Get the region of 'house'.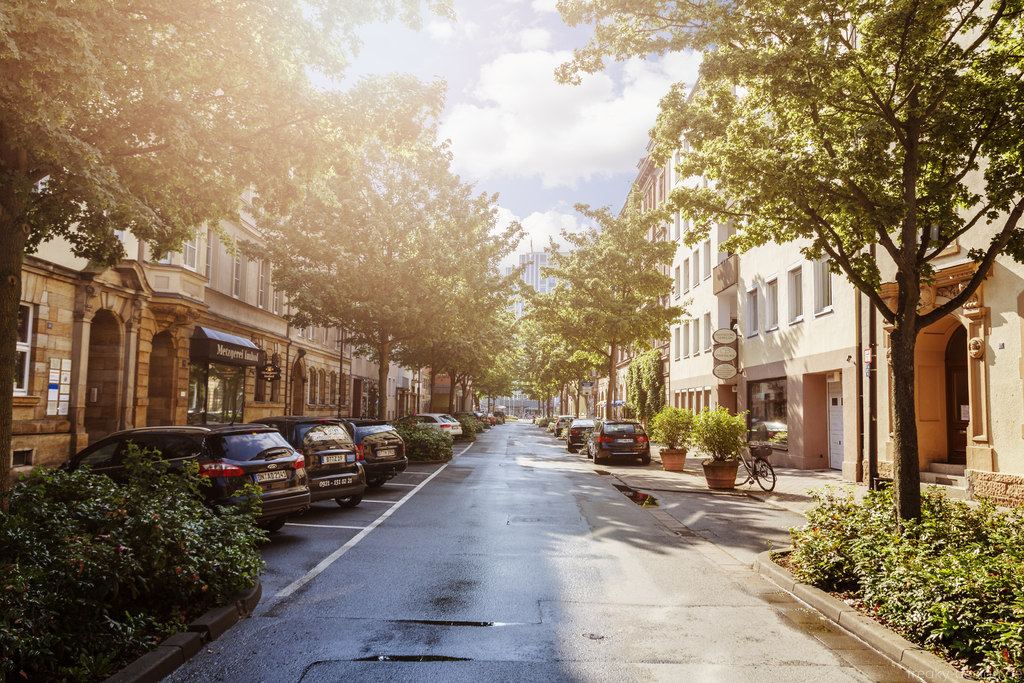
620, 242, 669, 429.
